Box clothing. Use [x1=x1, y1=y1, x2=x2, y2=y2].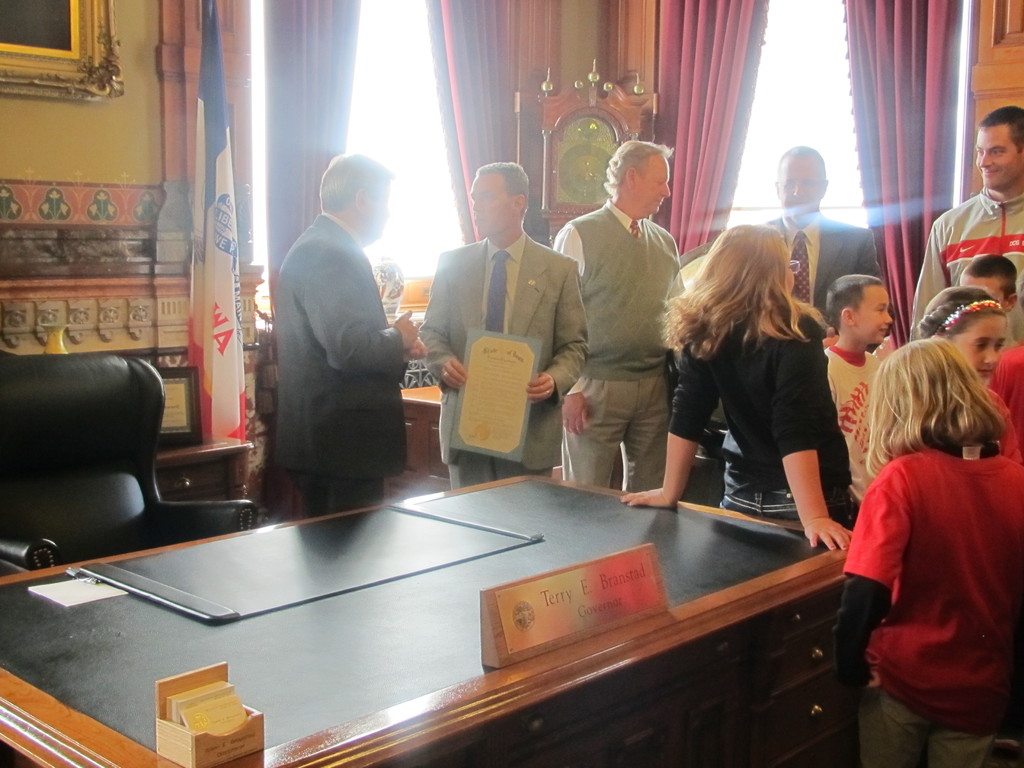
[x1=832, y1=325, x2=884, y2=492].
